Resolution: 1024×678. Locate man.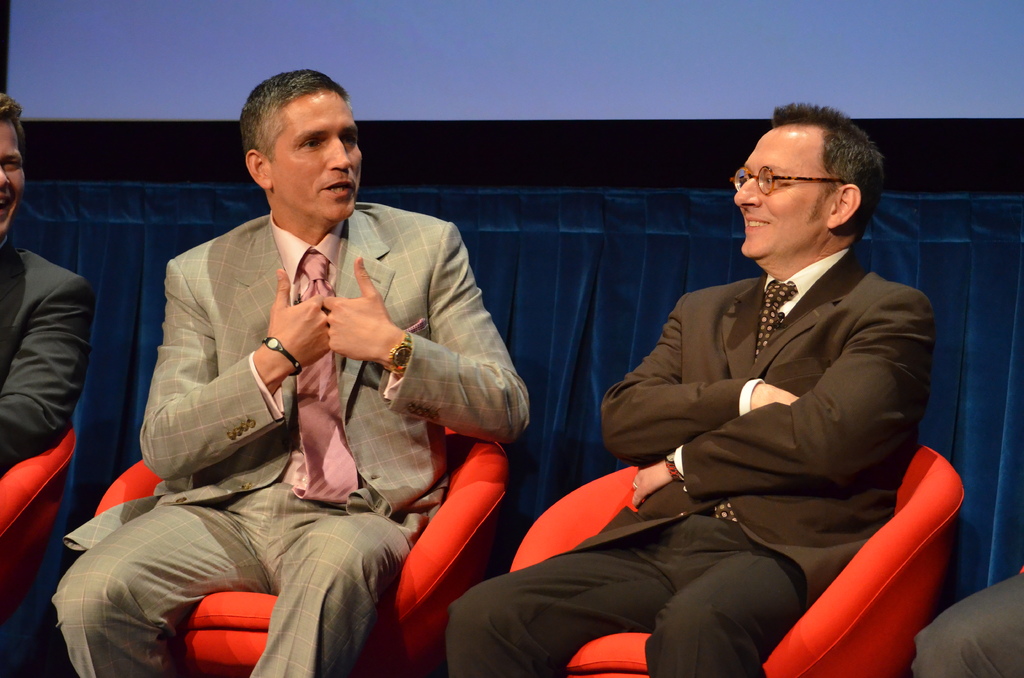
[52,64,534,677].
